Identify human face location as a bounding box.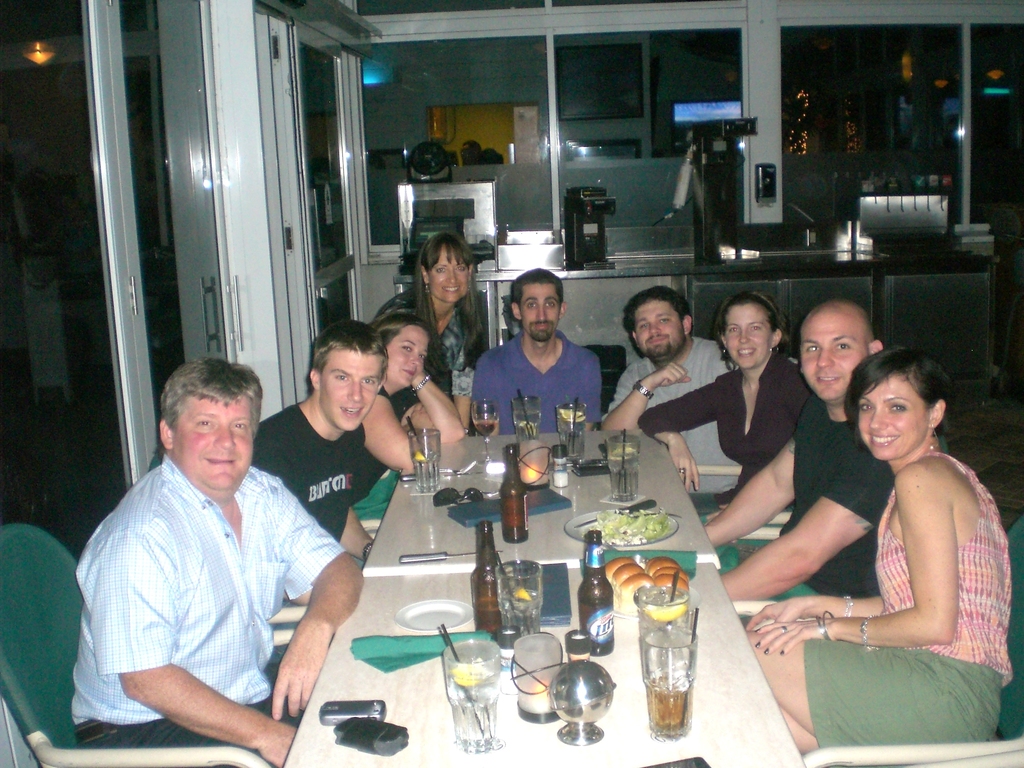
802, 312, 872, 408.
